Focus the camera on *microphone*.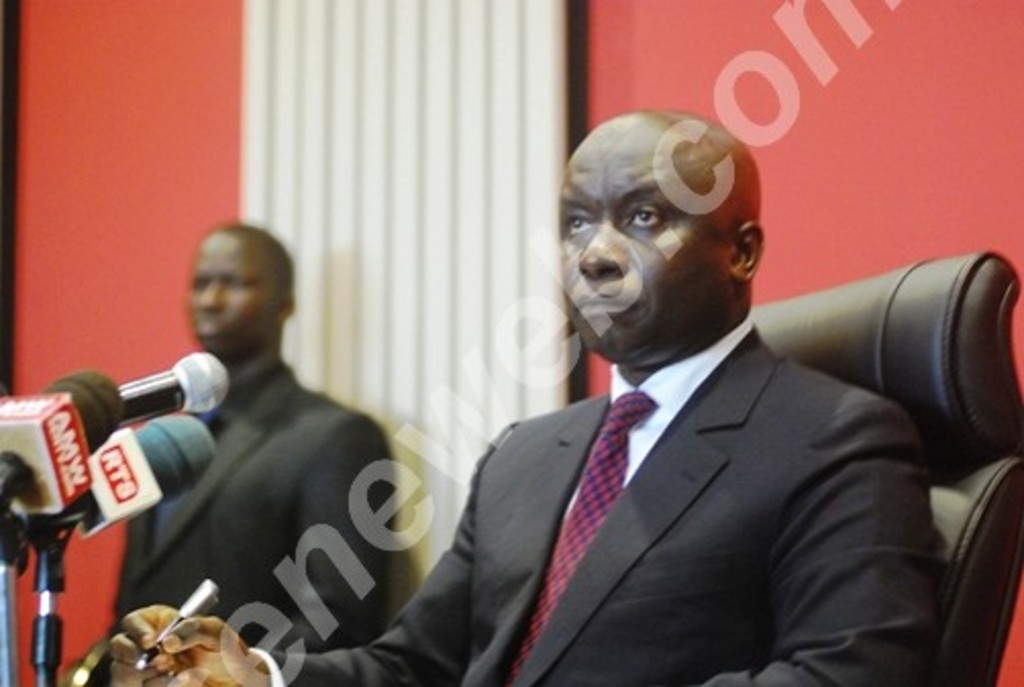
Focus region: 0, 367, 126, 534.
